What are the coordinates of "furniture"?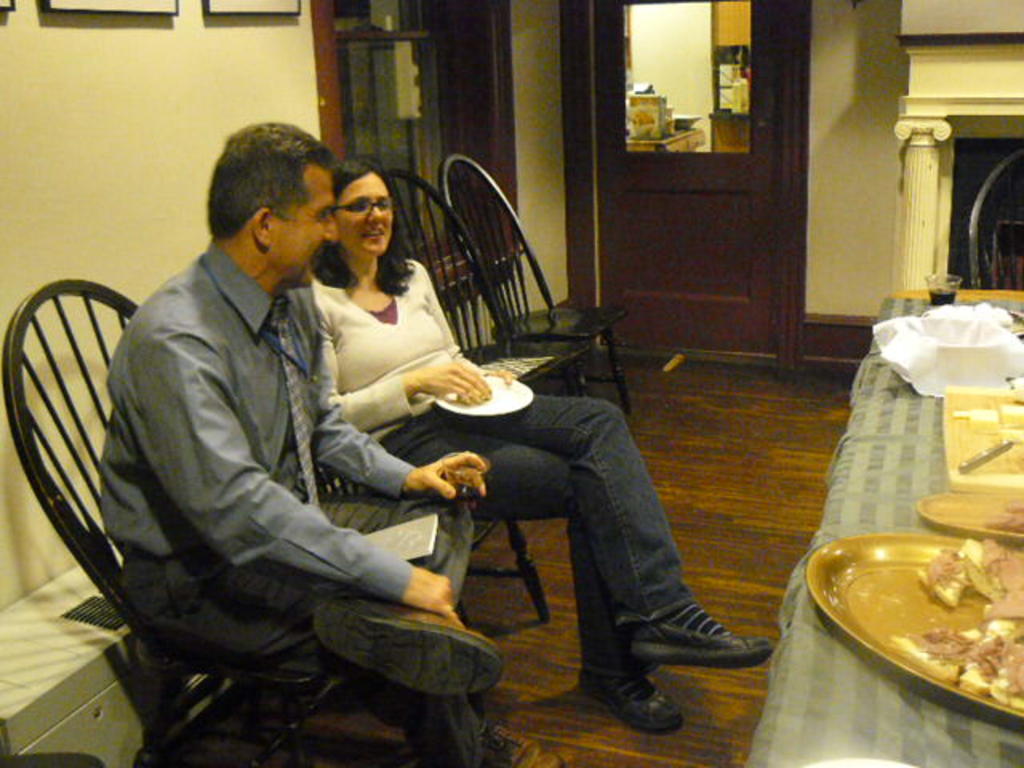
[456,515,550,619].
